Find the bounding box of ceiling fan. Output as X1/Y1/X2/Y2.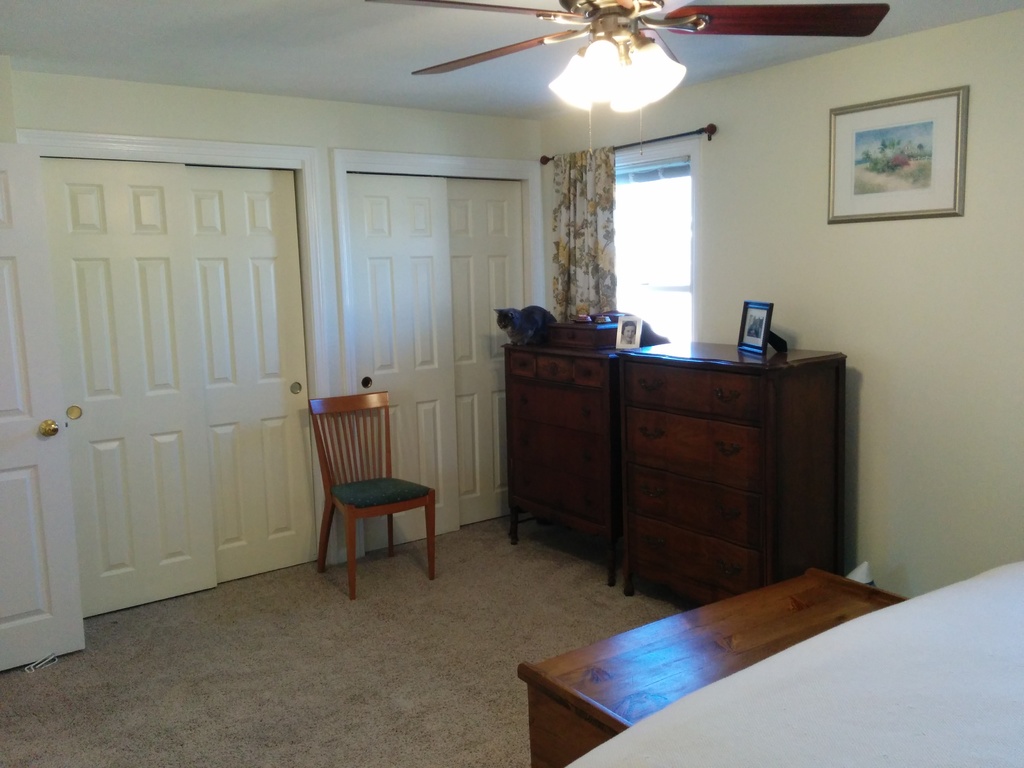
360/0/888/158.
